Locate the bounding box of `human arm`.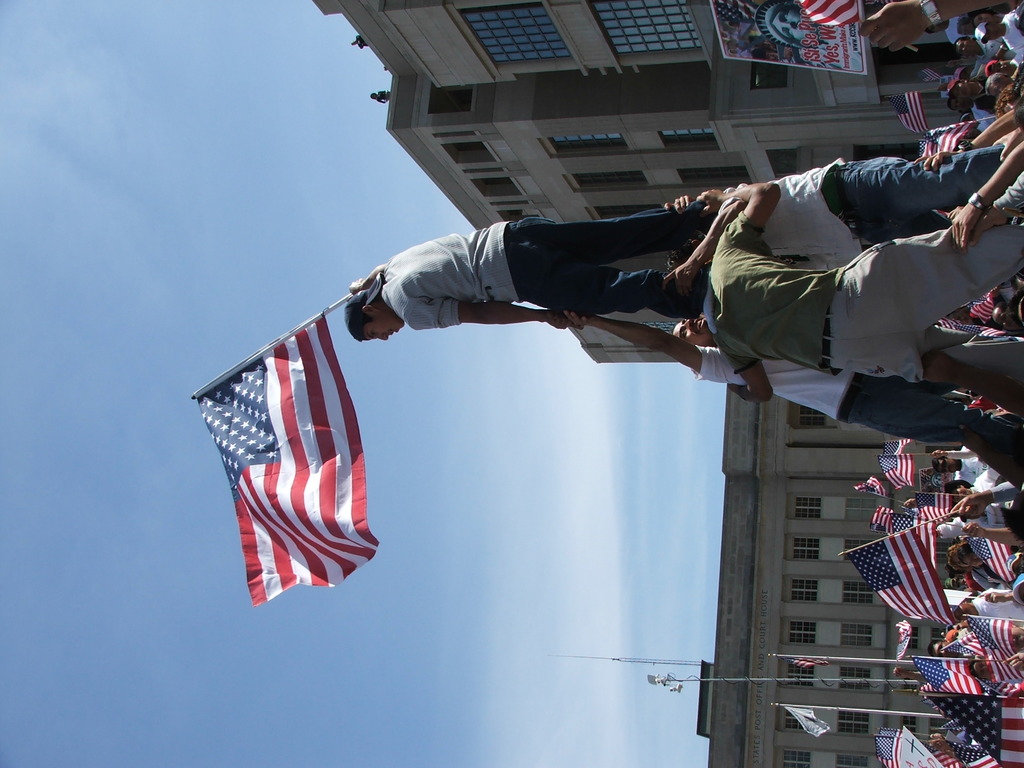
Bounding box: [403, 291, 572, 329].
